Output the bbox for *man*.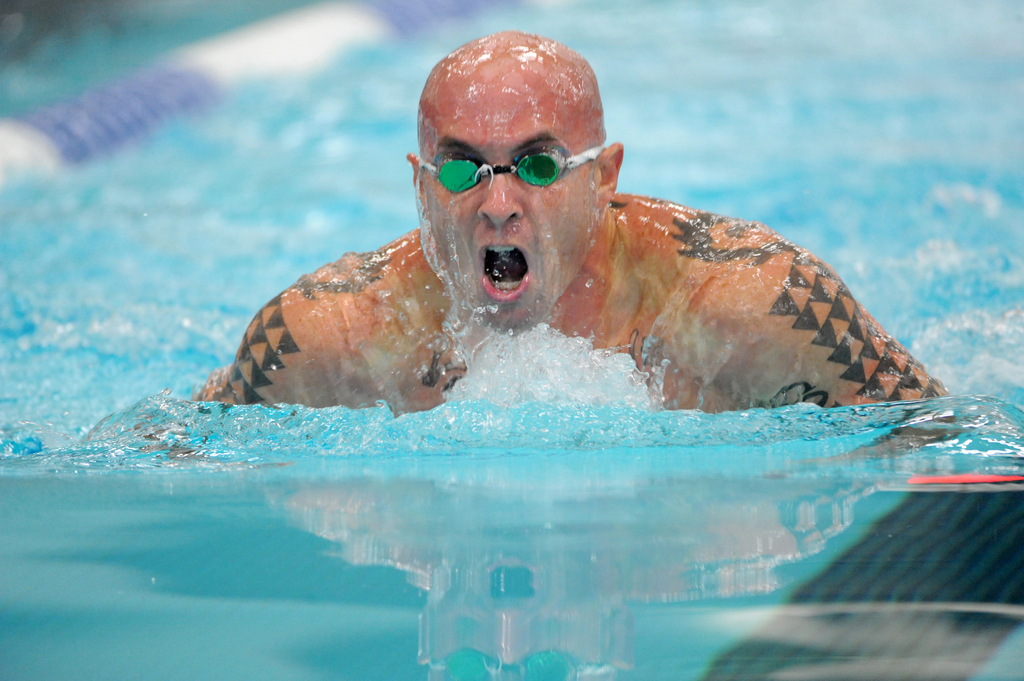
left=200, top=26, right=989, bottom=467.
